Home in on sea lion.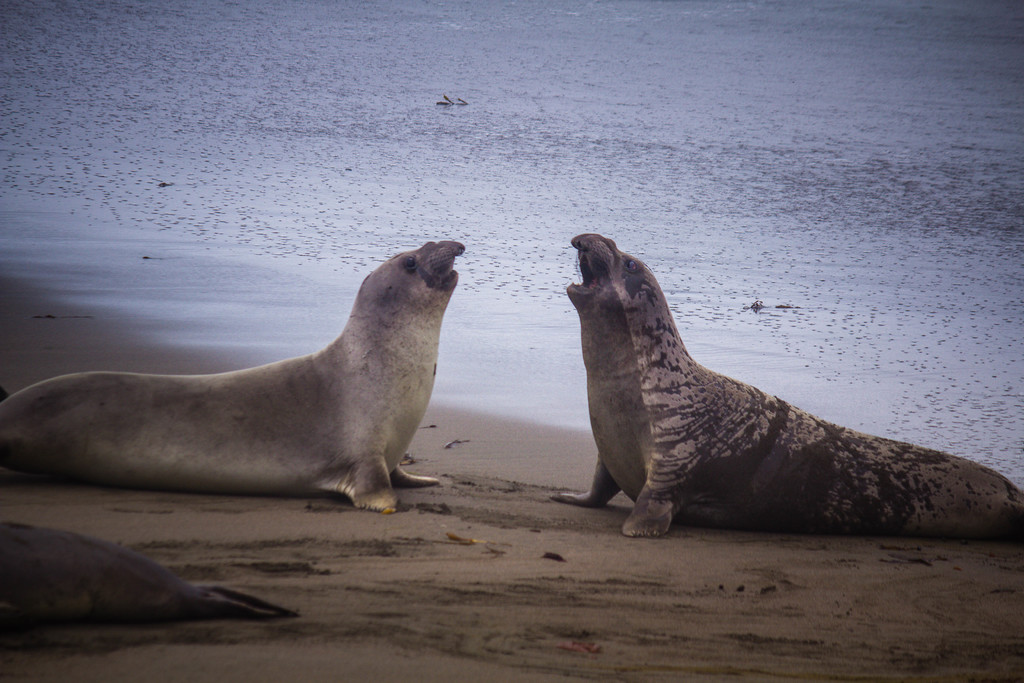
Homed in at [1, 240, 465, 515].
